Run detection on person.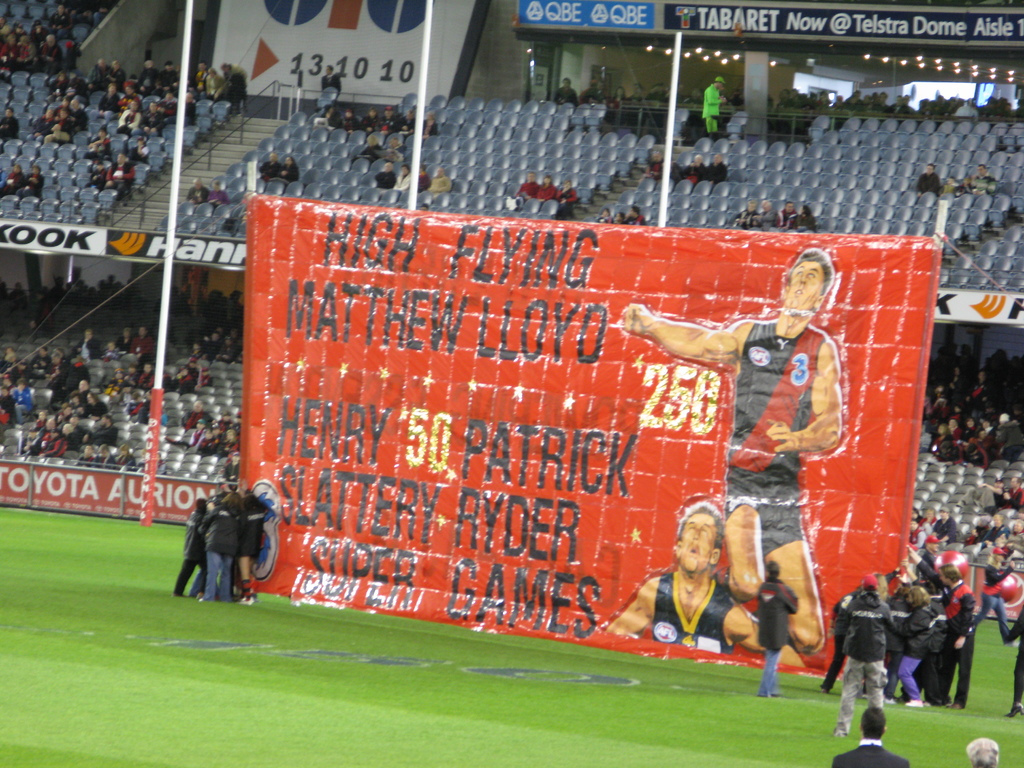
Result: <region>648, 148, 678, 183</region>.
